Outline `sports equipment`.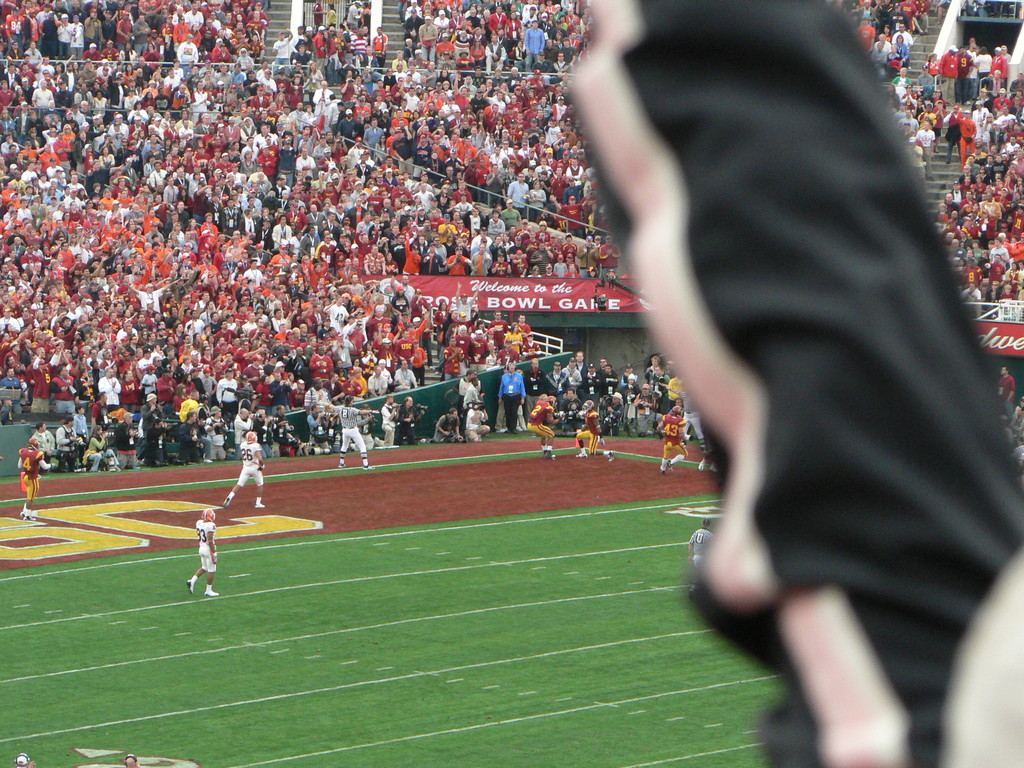
Outline: pyautogui.locateOnScreen(544, 452, 557, 461).
